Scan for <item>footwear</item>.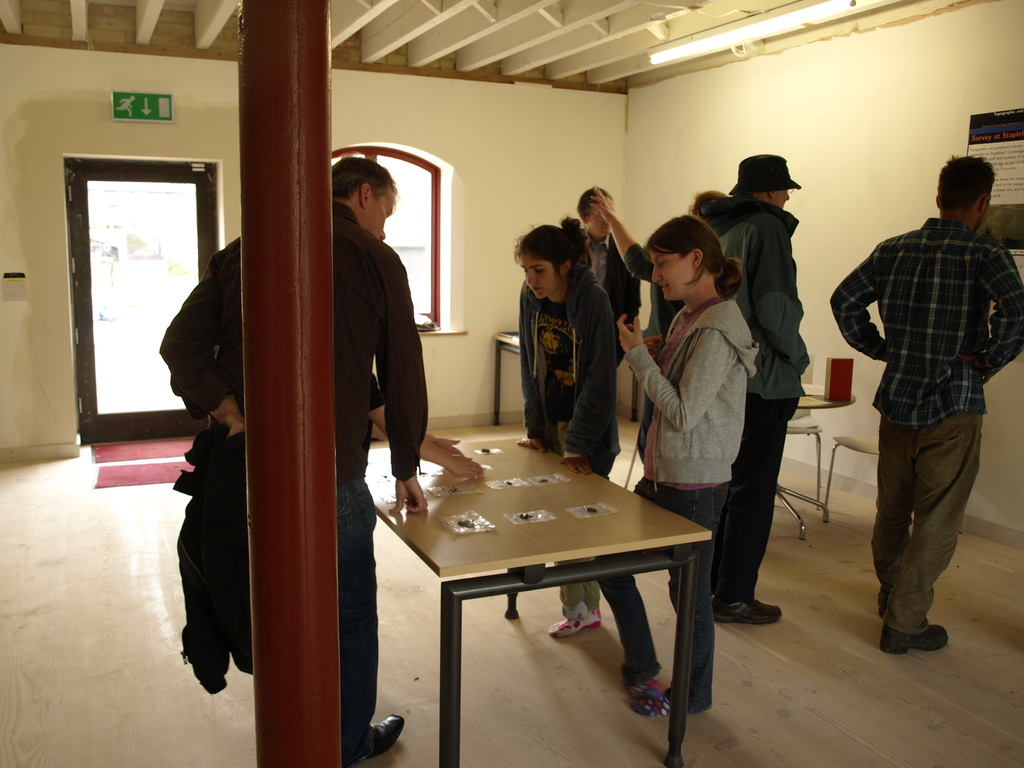
Scan result: (876, 584, 889, 617).
